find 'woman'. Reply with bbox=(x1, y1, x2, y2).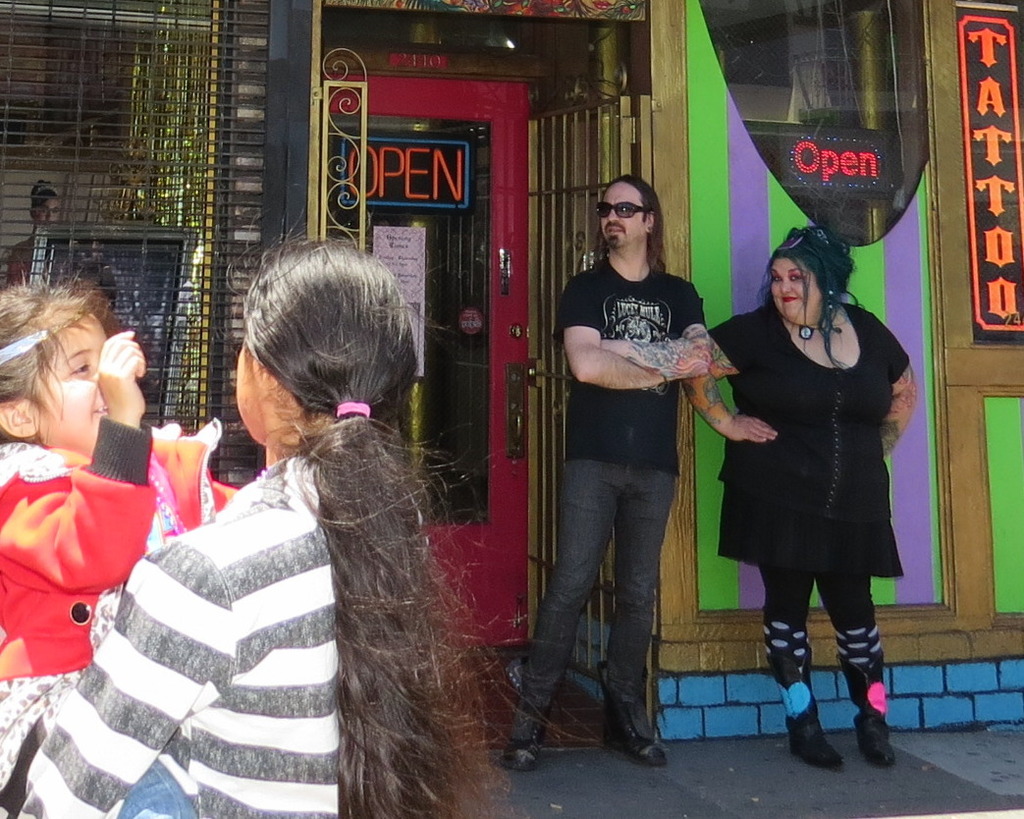
bbox=(715, 223, 912, 738).
